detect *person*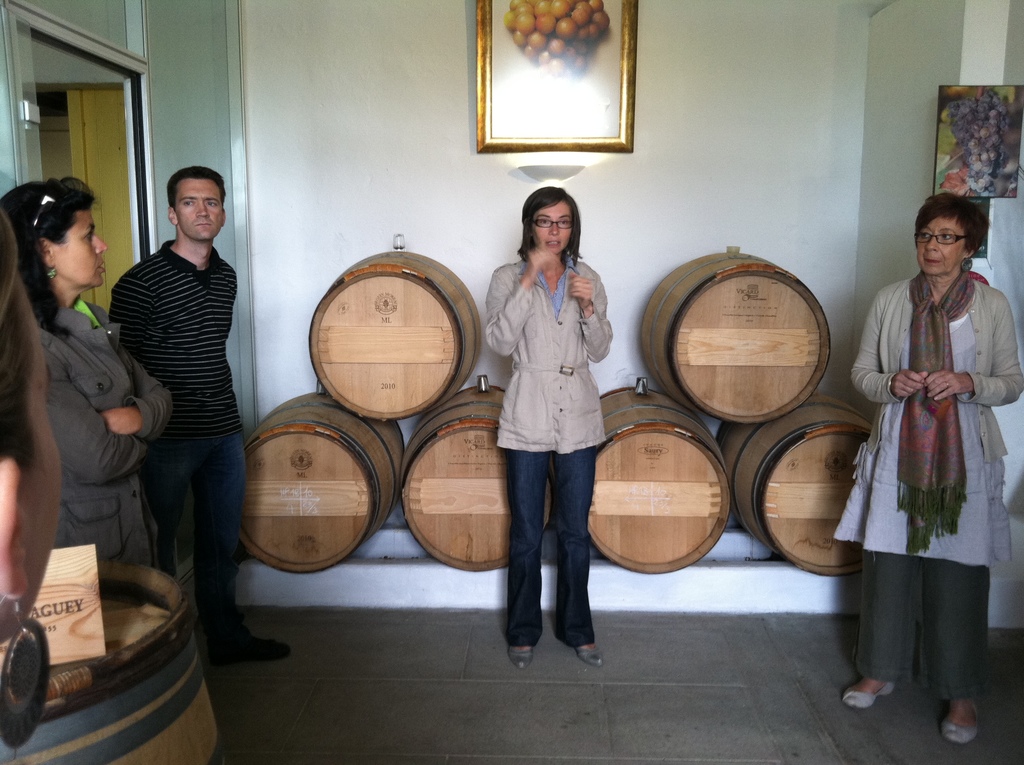
bbox=[0, 171, 172, 572]
